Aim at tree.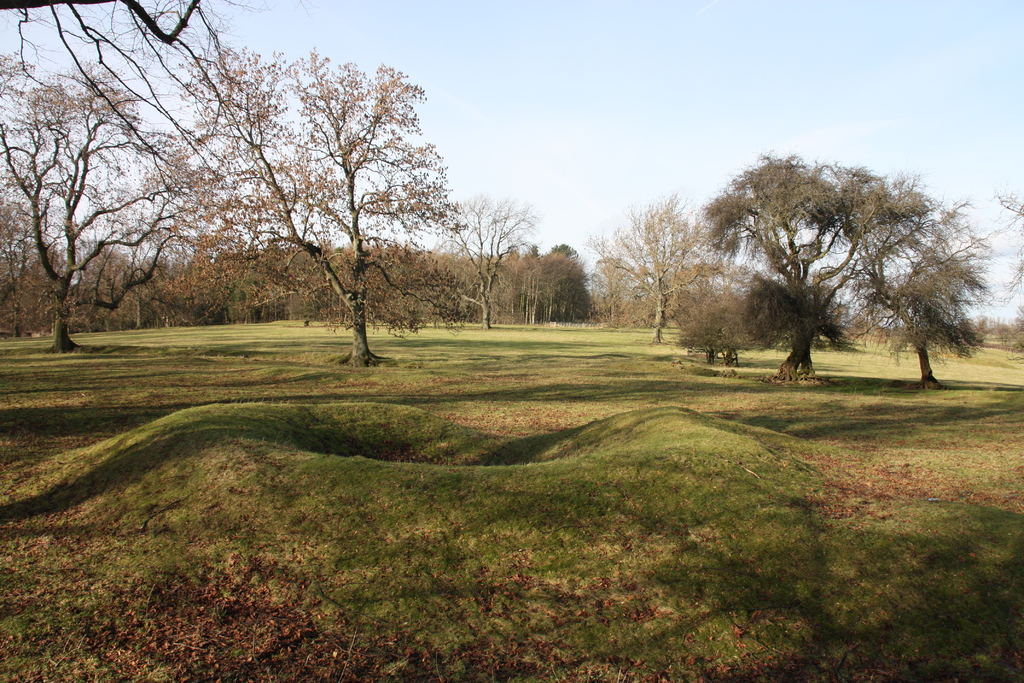
Aimed at locate(588, 194, 720, 341).
